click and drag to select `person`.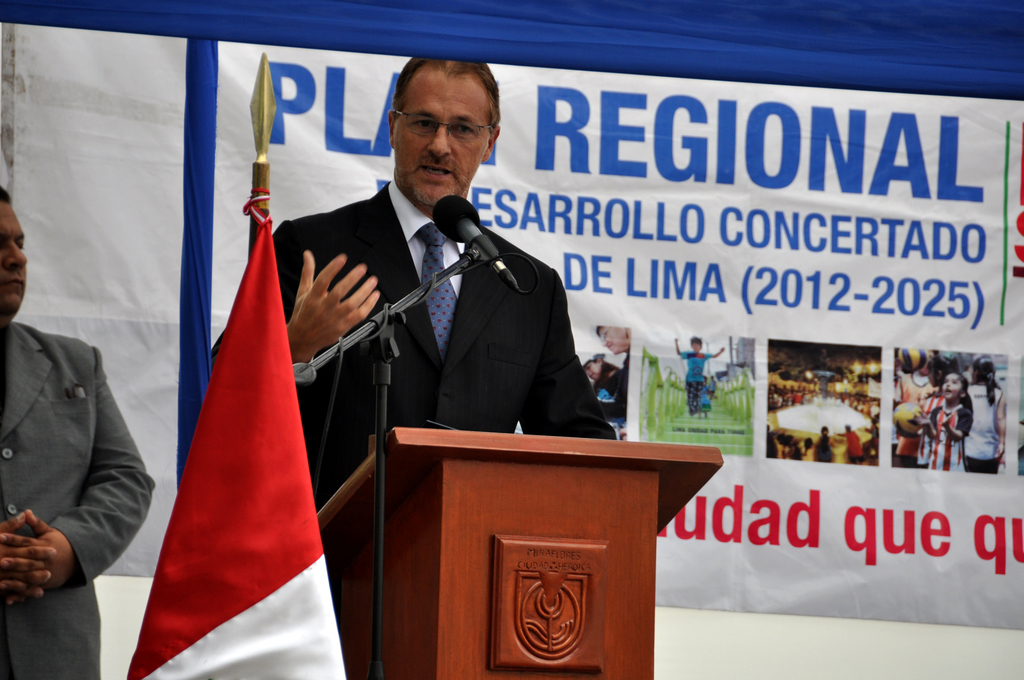
Selection: Rect(276, 59, 616, 679).
